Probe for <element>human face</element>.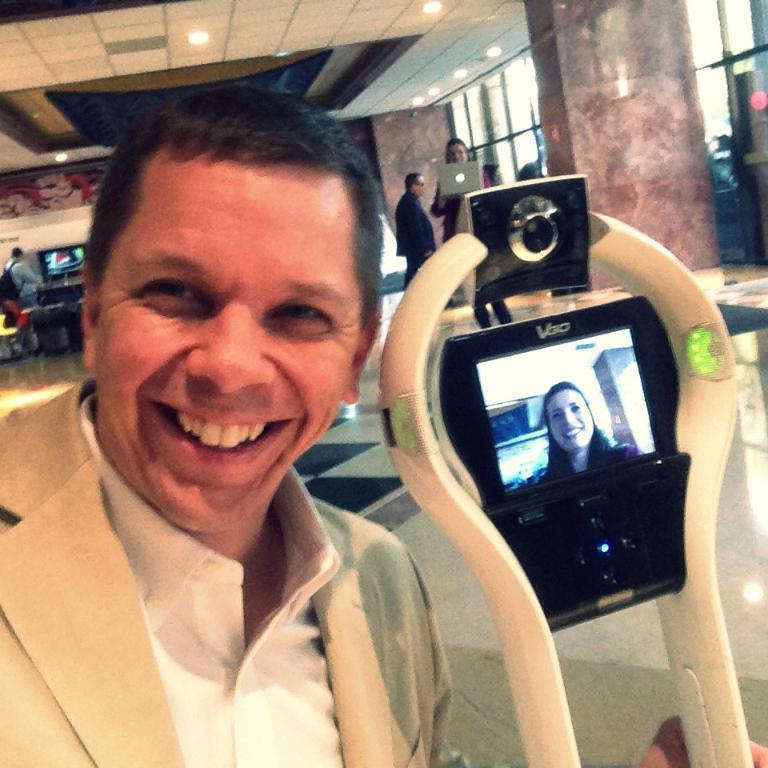
Probe result: [551, 394, 601, 452].
